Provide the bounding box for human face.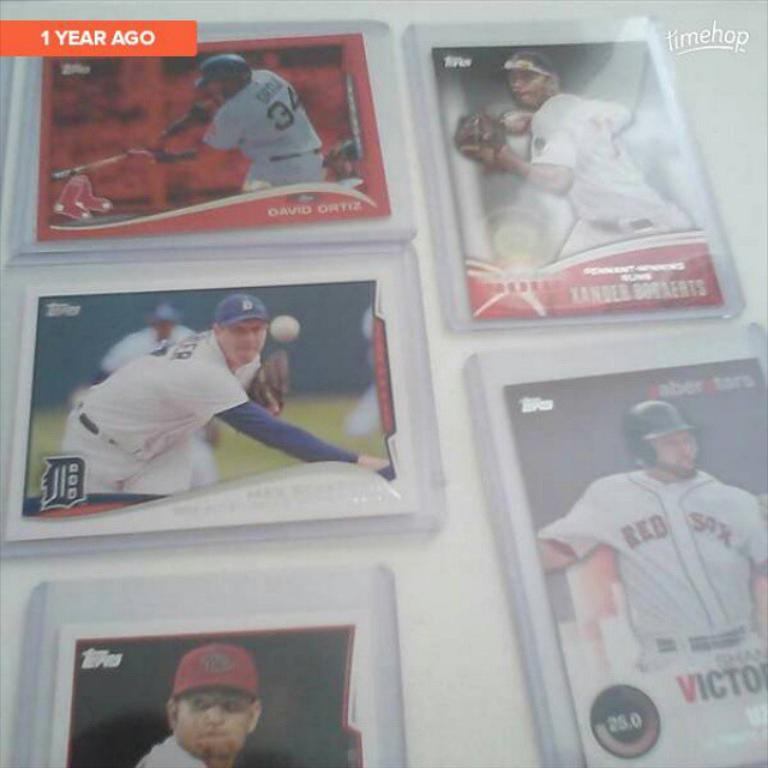
<box>176,677,259,766</box>.
